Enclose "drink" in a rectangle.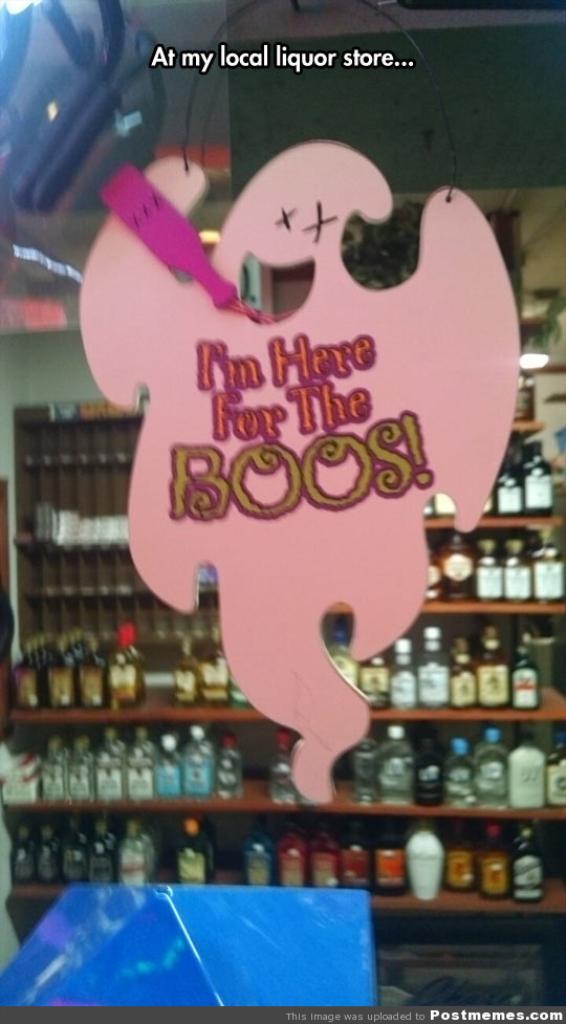
88 821 109 881.
